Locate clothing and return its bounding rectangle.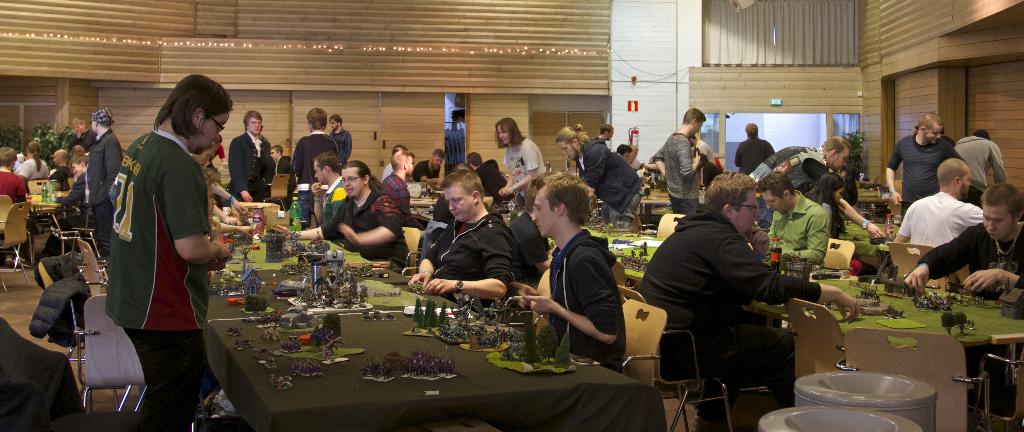
<box>769,187,830,269</box>.
